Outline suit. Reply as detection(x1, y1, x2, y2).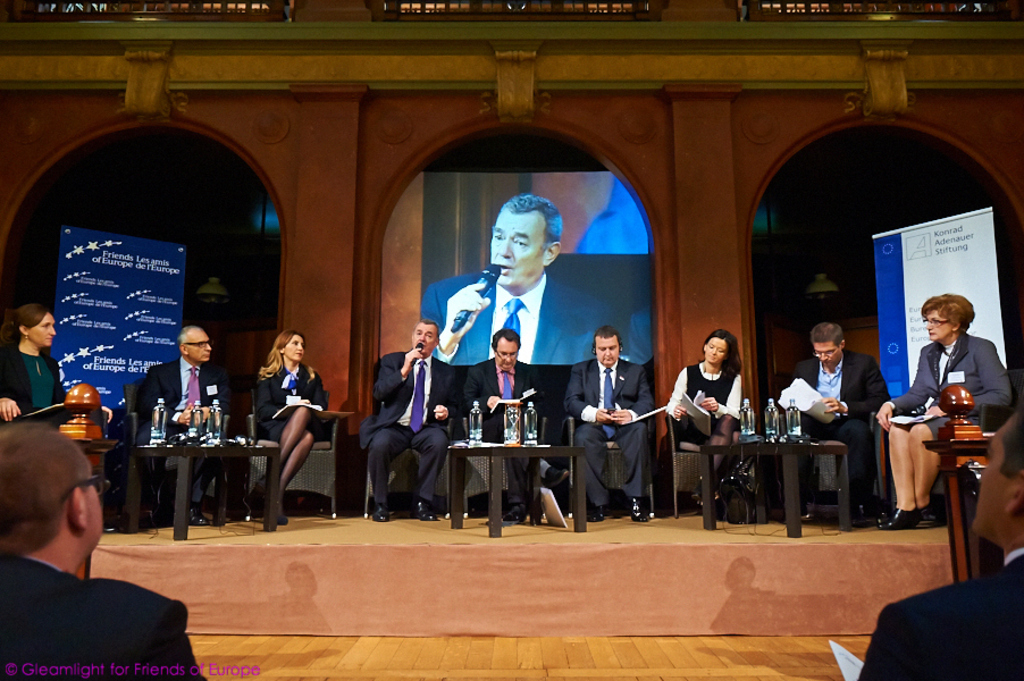
detection(796, 356, 888, 513).
